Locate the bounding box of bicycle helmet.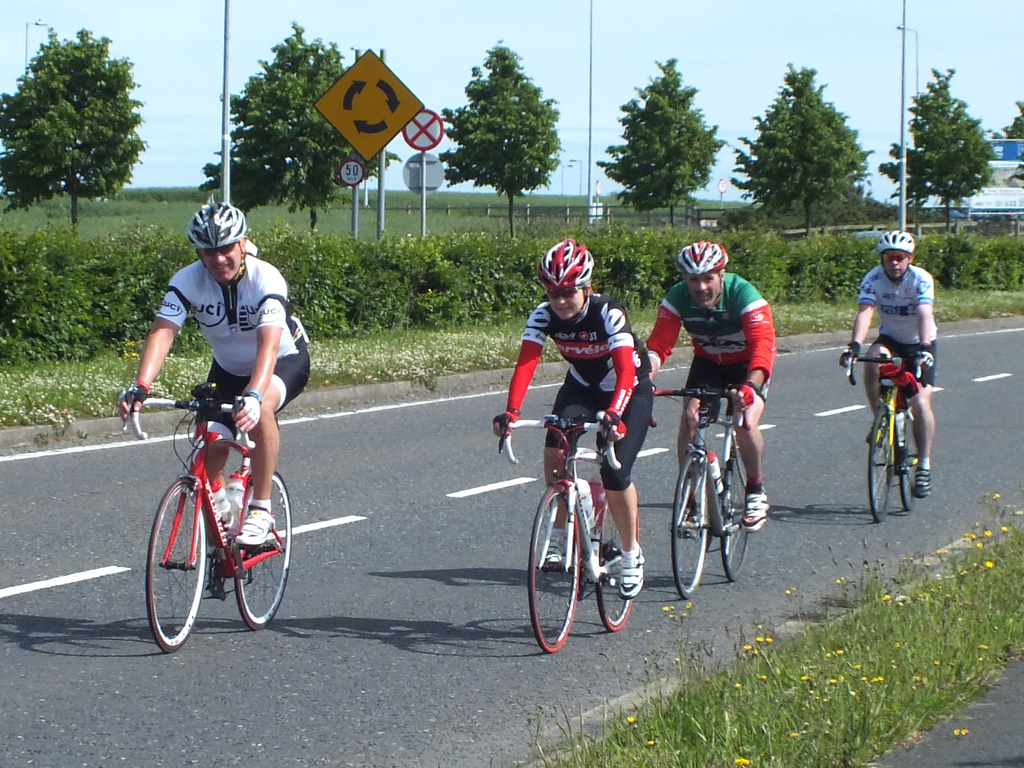
Bounding box: box(879, 227, 912, 252).
